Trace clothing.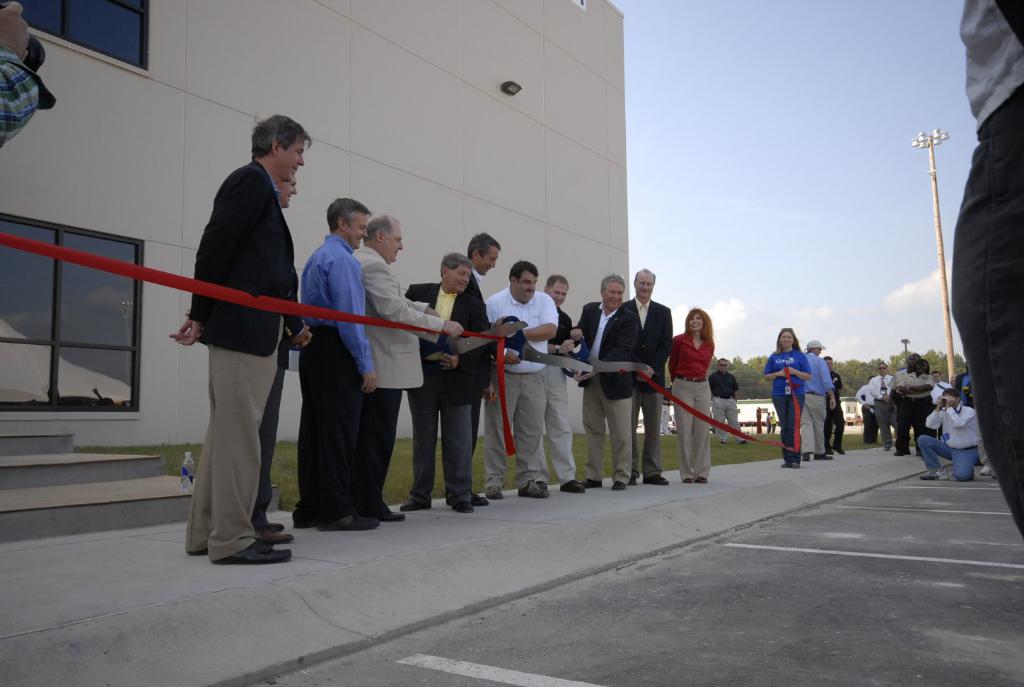
Traced to [819,372,848,444].
